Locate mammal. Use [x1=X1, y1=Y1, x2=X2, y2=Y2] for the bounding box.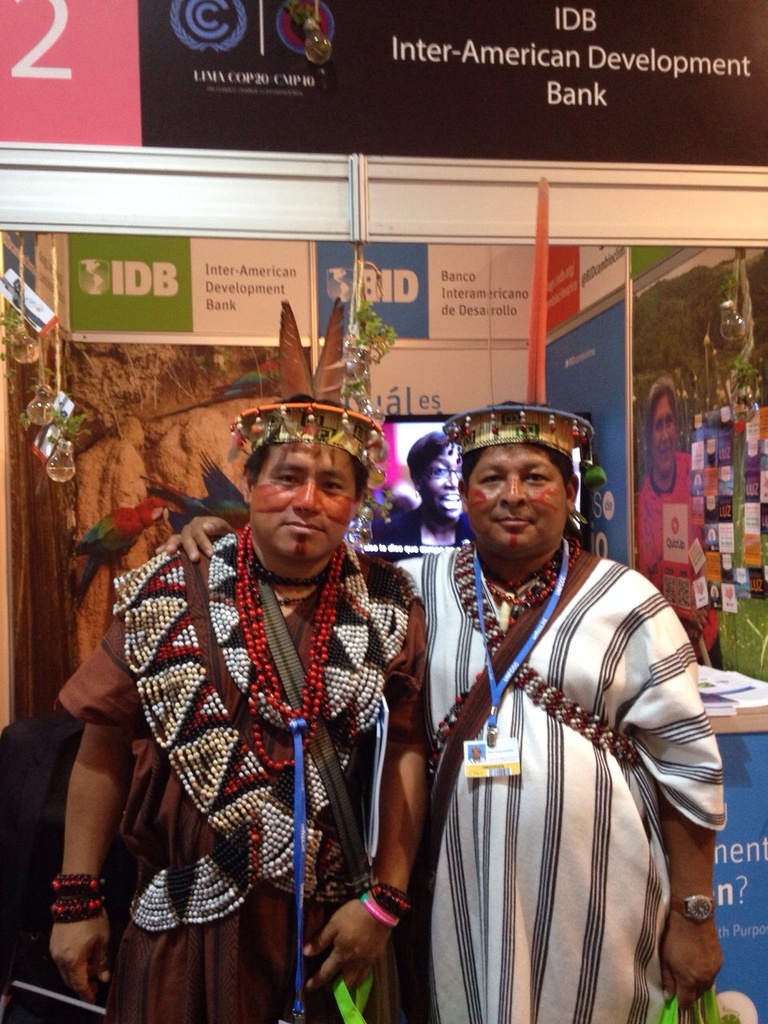
[x1=638, y1=366, x2=729, y2=662].
